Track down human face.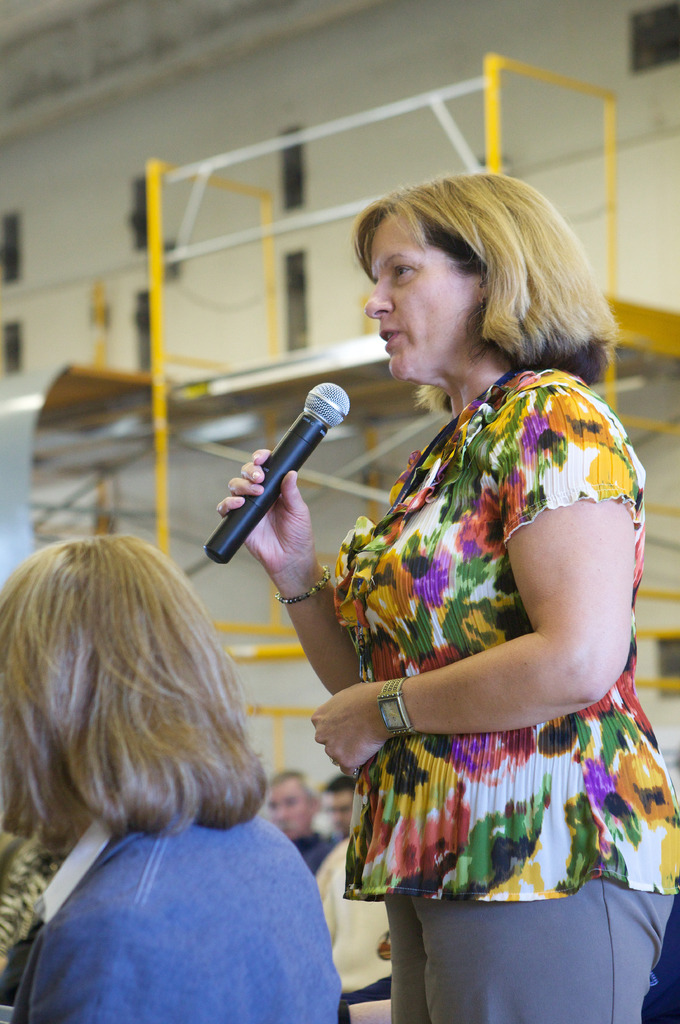
Tracked to x1=358 y1=207 x2=482 y2=389.
